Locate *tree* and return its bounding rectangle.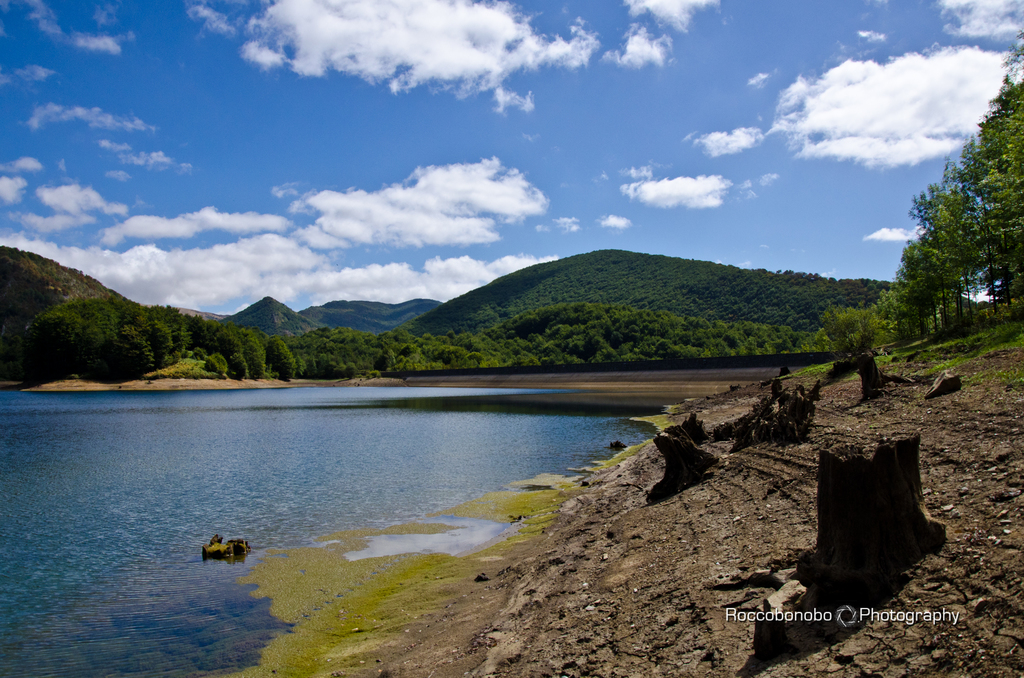
x1=236 y1=327 x2=262 y2=379.
